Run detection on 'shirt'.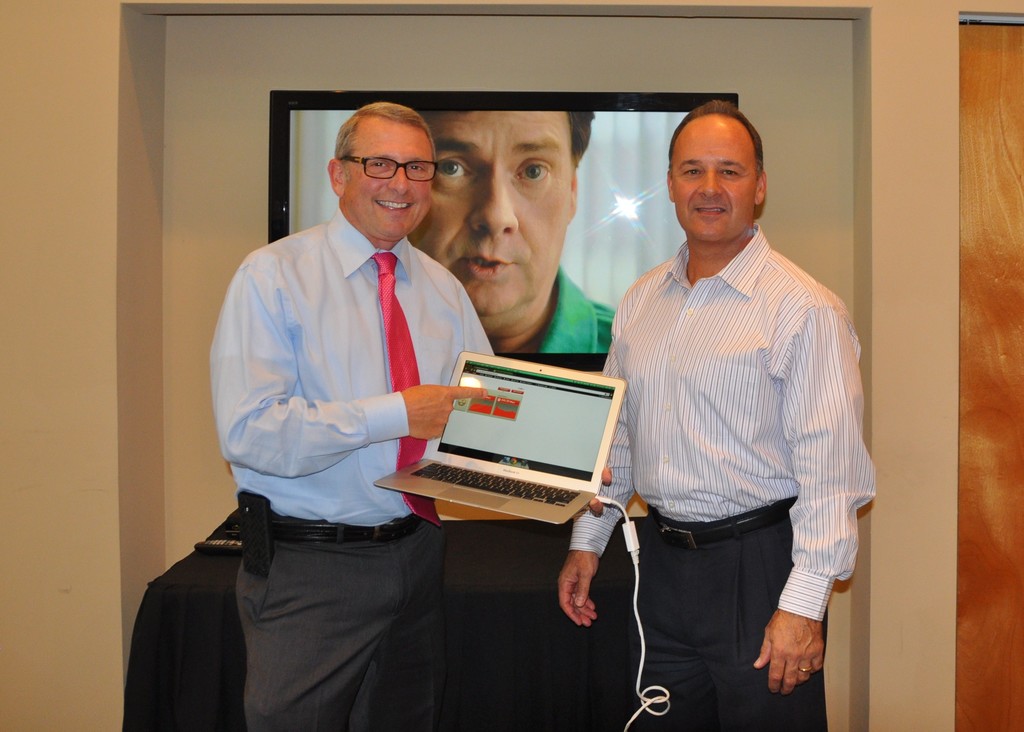
Result: box=[536, 263, 618, 355].
